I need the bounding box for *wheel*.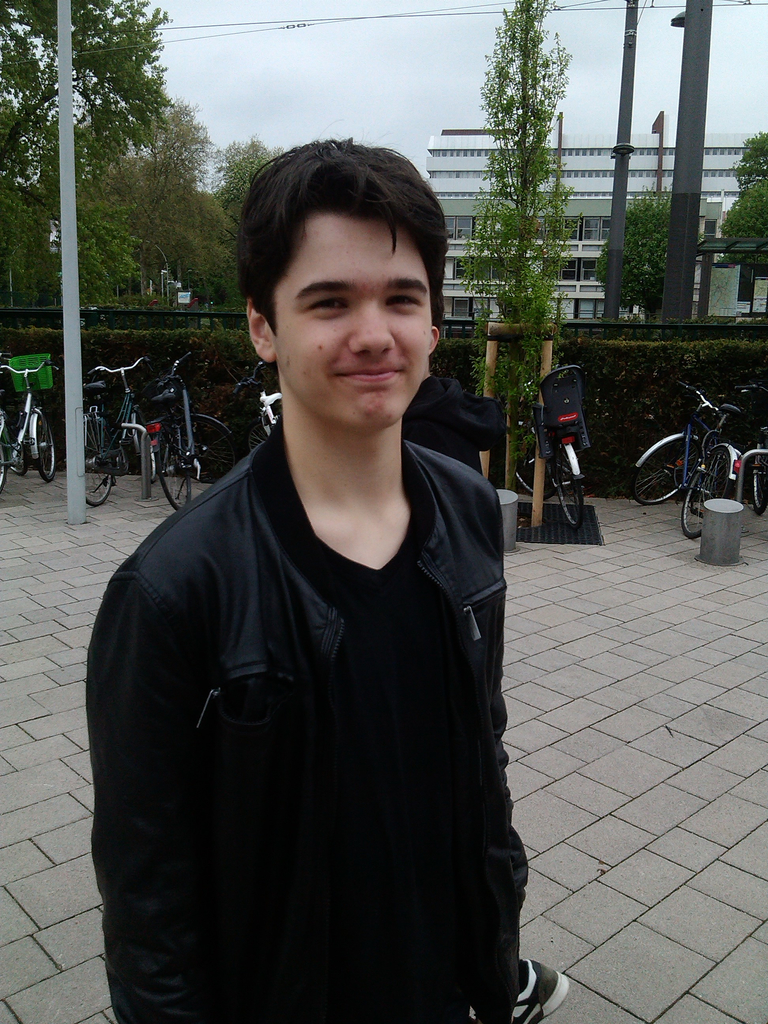
Here it is: 753:461:765:516.
